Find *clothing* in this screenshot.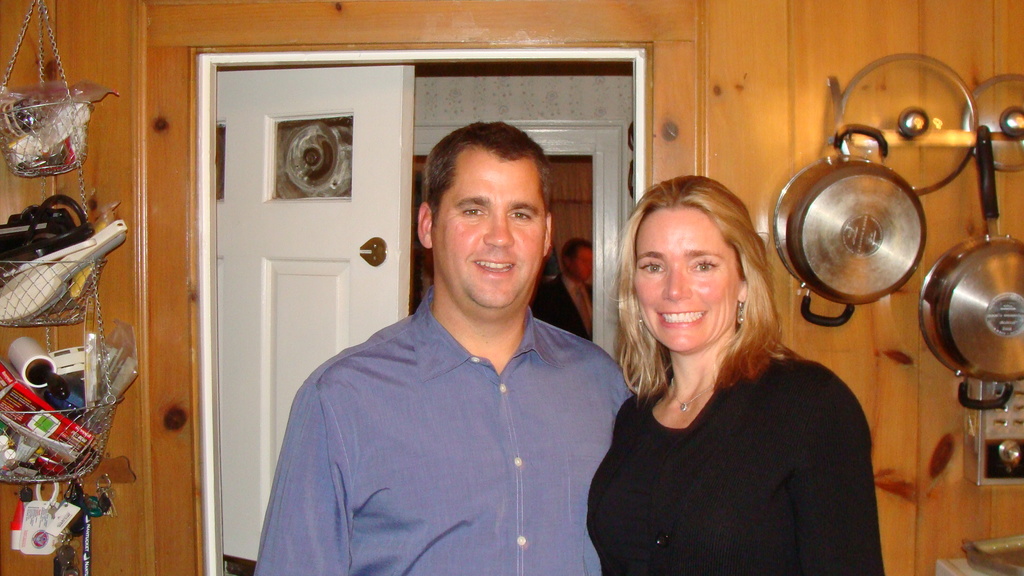
The bounding box for *clothing* is (586,349,884,575).
